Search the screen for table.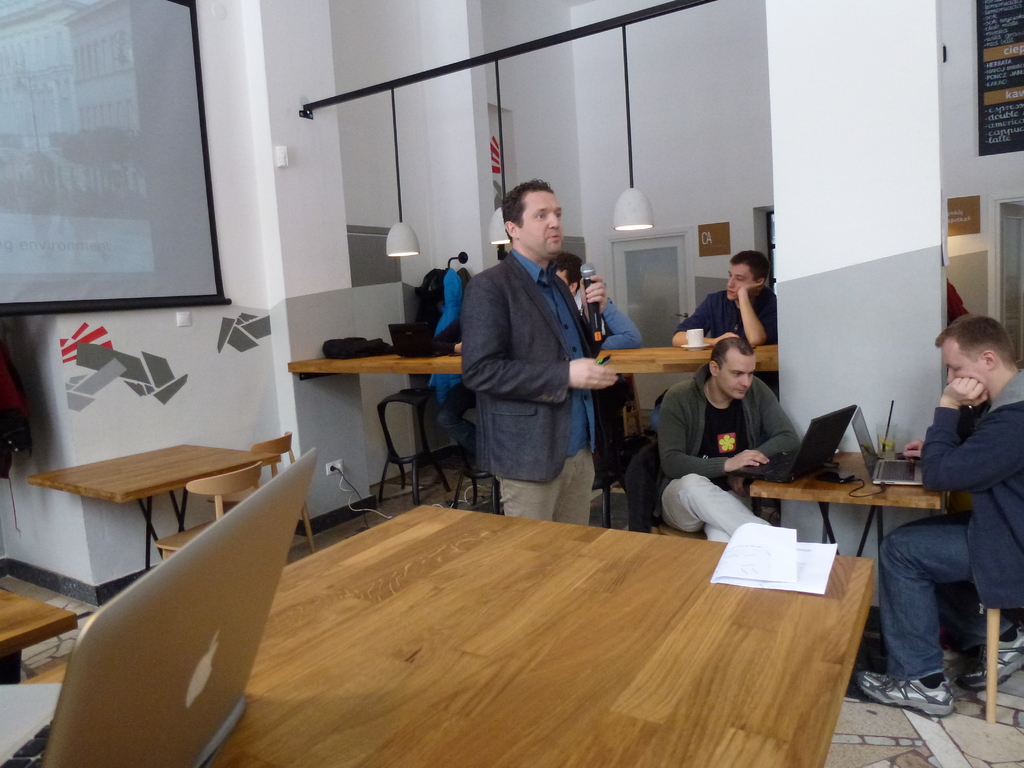
Found at 28,435,287,587.
